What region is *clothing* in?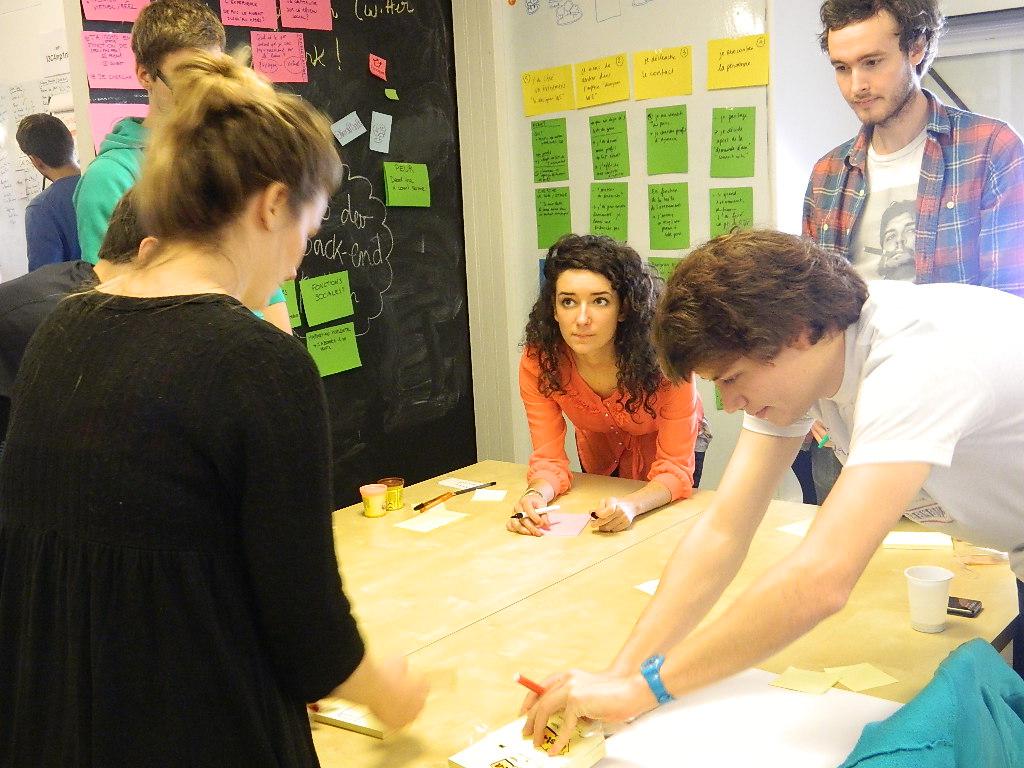
7 194 354 756.
